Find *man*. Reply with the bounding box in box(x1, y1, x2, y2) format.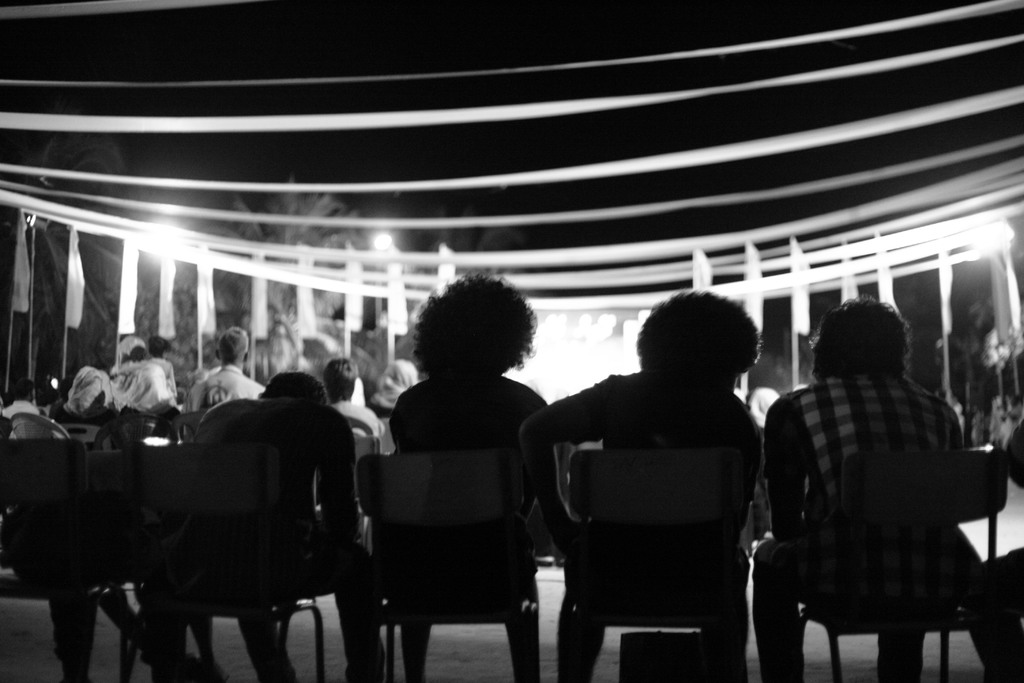
box(0, 377, 42, 439).
